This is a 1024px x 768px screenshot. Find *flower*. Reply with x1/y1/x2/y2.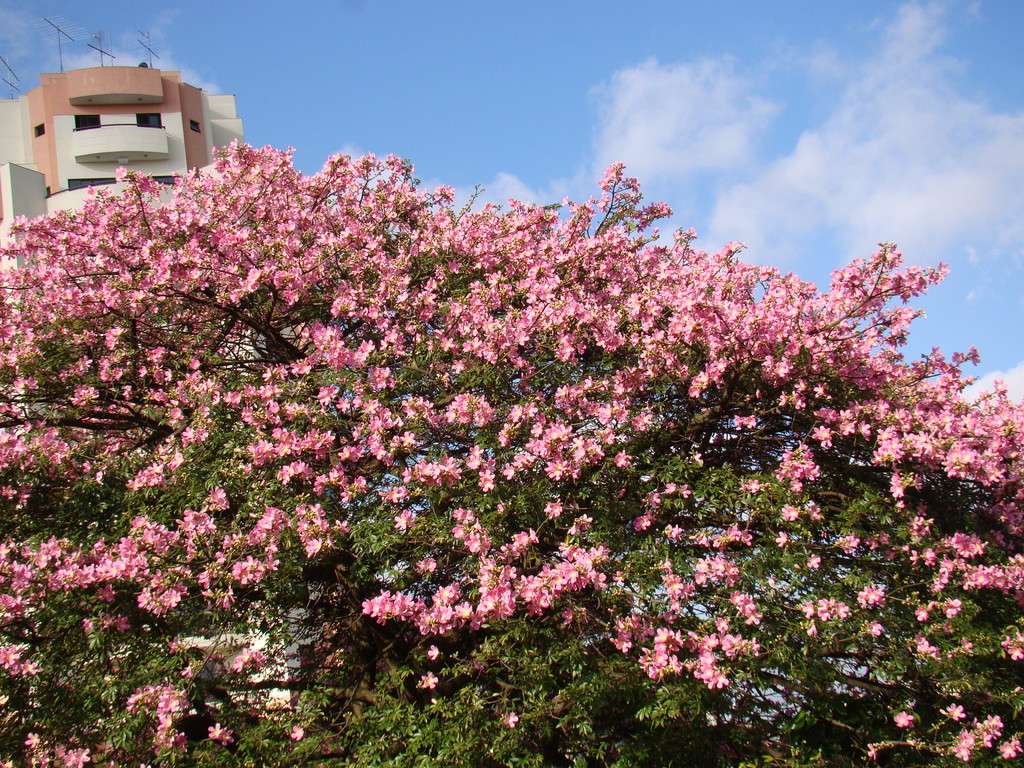
873/623/879/634.
